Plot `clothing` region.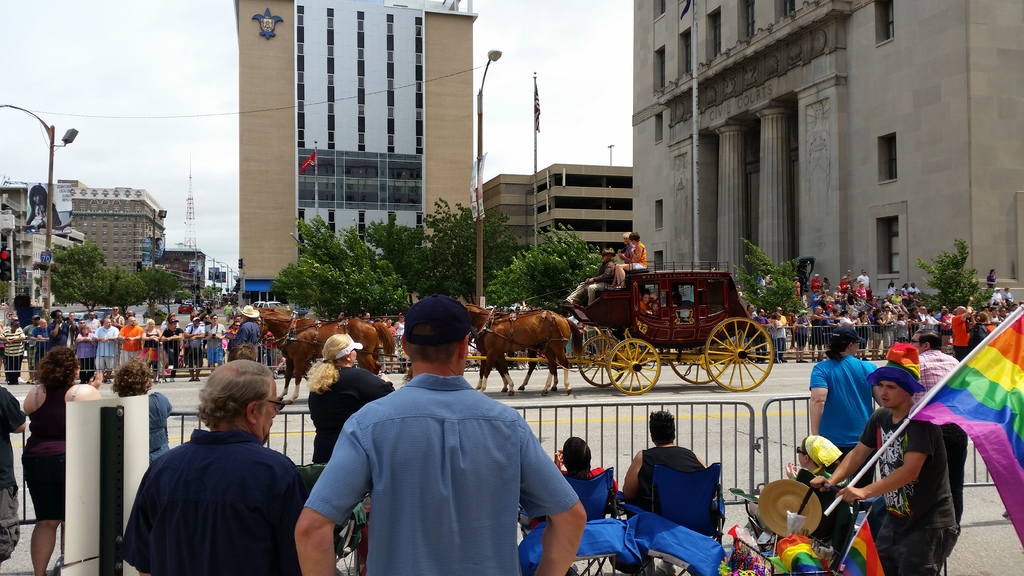
Plotted at x1=46 y1=316 x2=70 y2=346.
